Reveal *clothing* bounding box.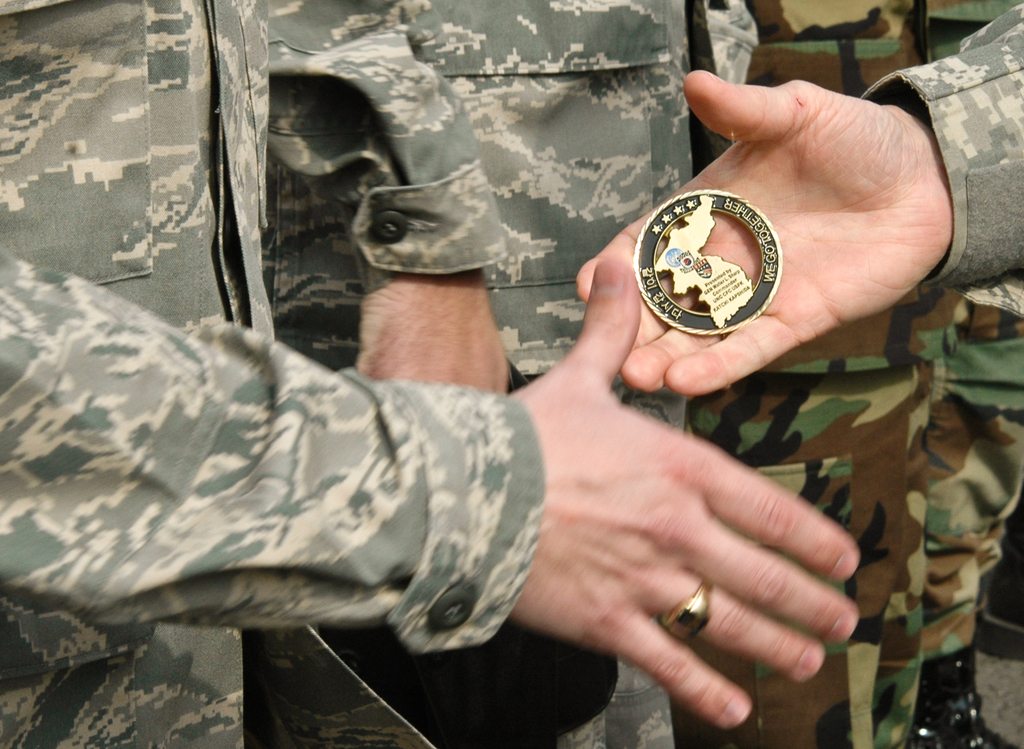
Revealed: {"x1": 863, "y1": 0, "x2": 1023, "y2": 291}.
